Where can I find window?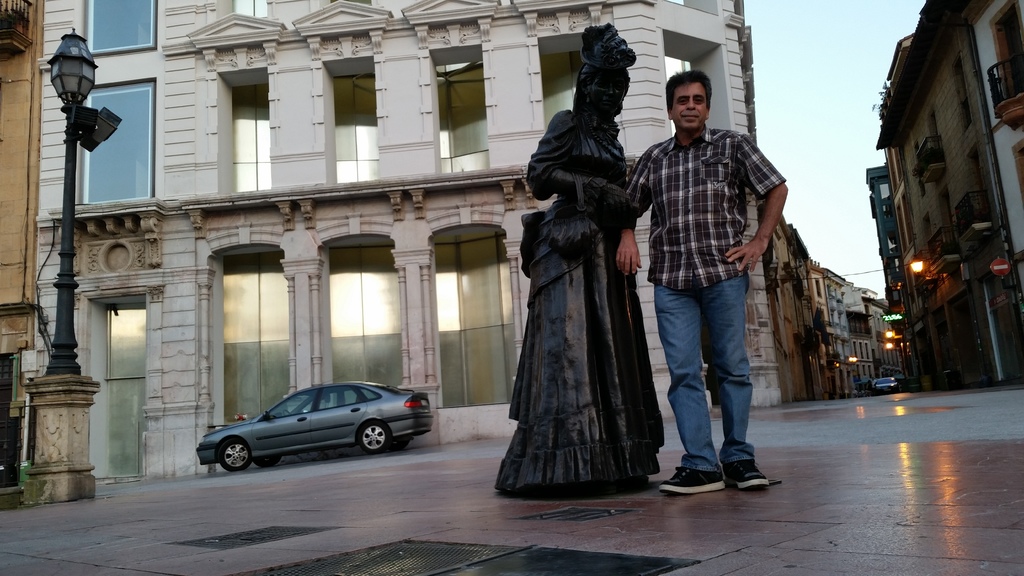
You can find it at box=[334, 72, 383, 185].
